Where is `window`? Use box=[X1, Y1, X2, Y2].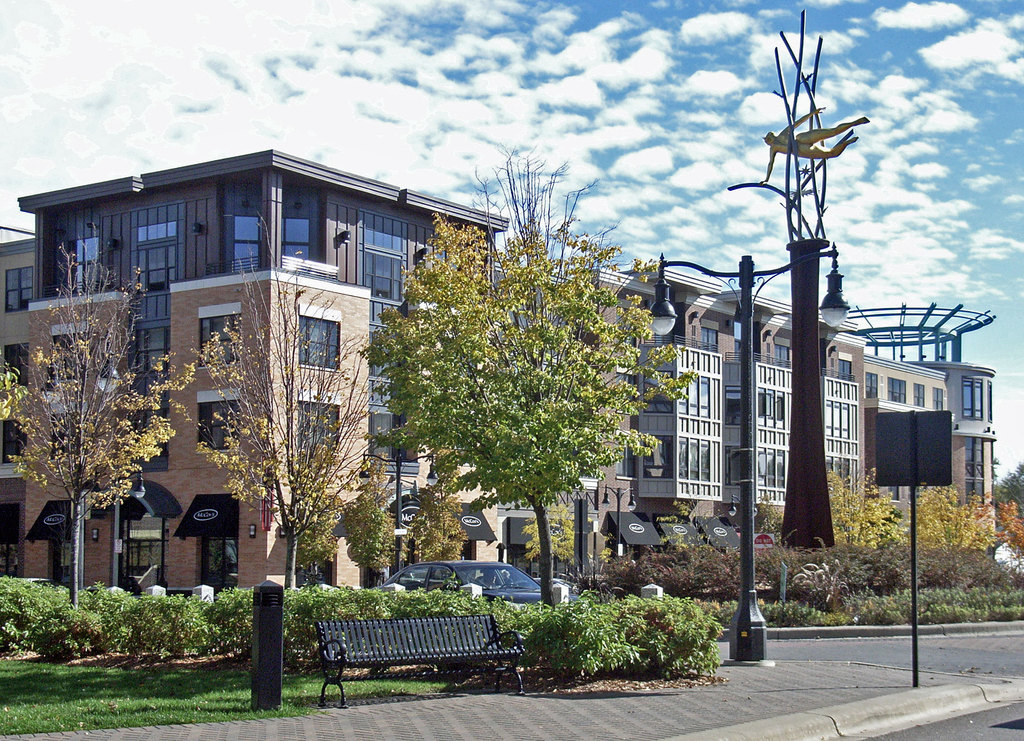
box=[754, 445, 789, 491].
